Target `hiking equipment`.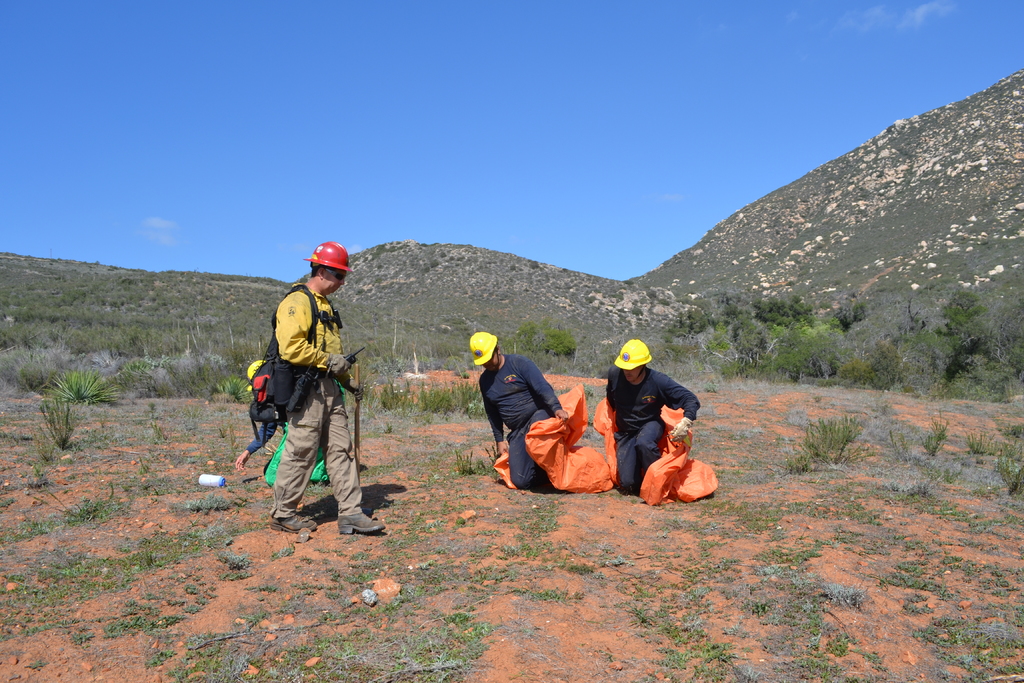
Target region: 609, 338, 650, 372.
